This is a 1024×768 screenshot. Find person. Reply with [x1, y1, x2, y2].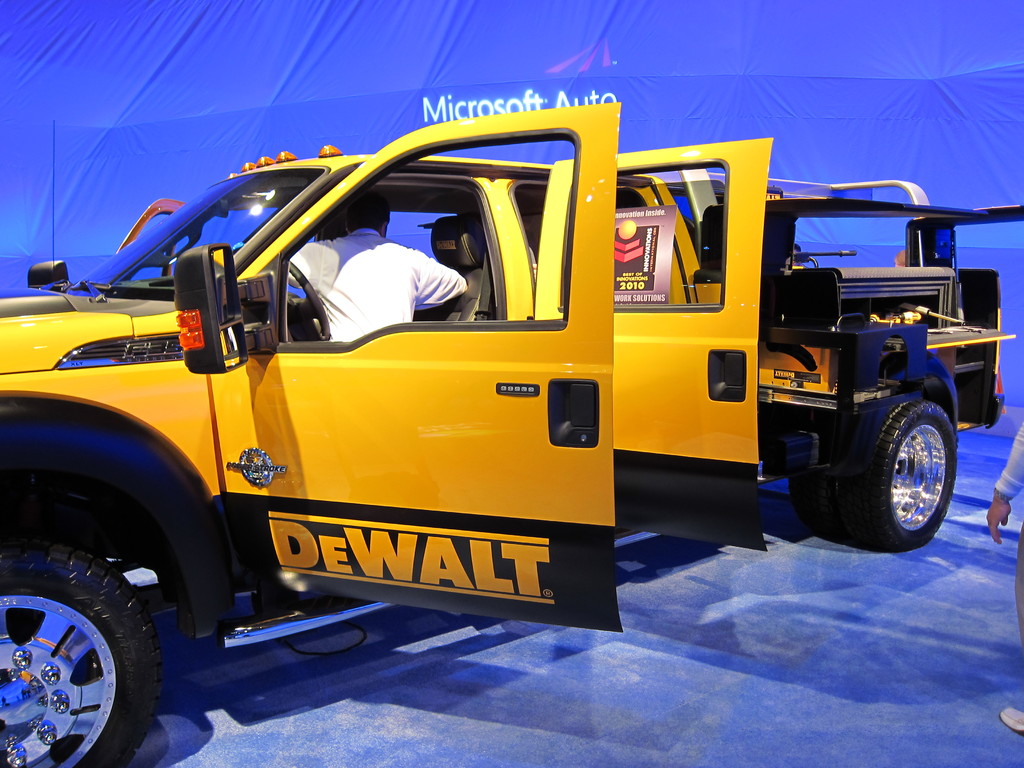
[979, 416, 1023, 735].
